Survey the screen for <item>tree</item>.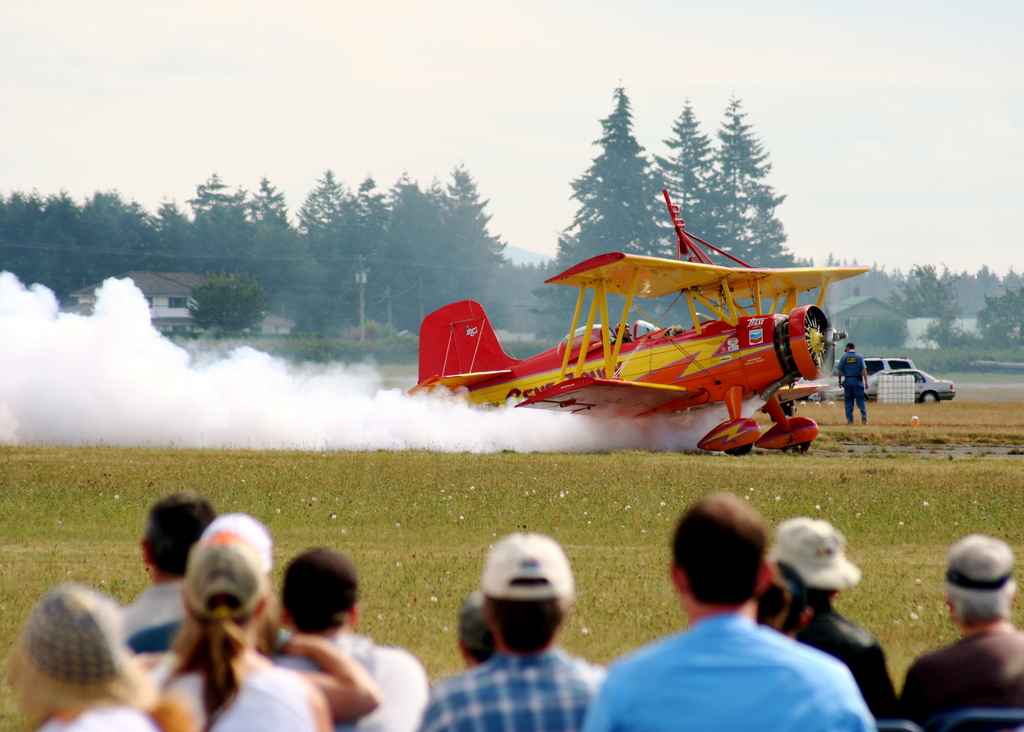
Survey found: bbox=[164, 259, 269, 335].
